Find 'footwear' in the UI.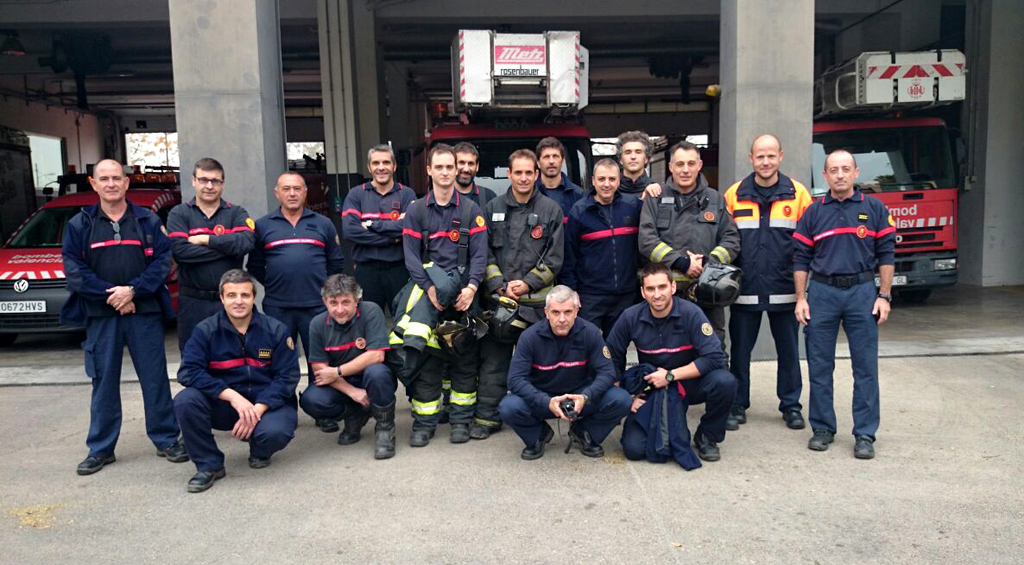
UI element at locate(783, 409, 806, 429).
